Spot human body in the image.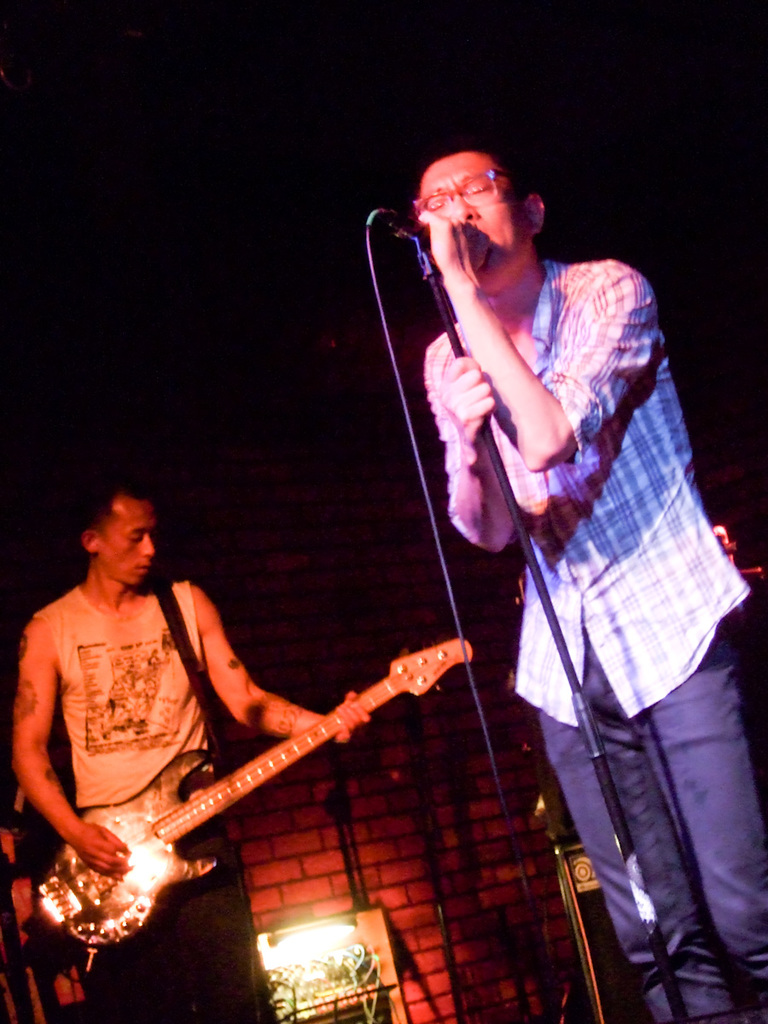
human body found at 416,142,765,1023.
